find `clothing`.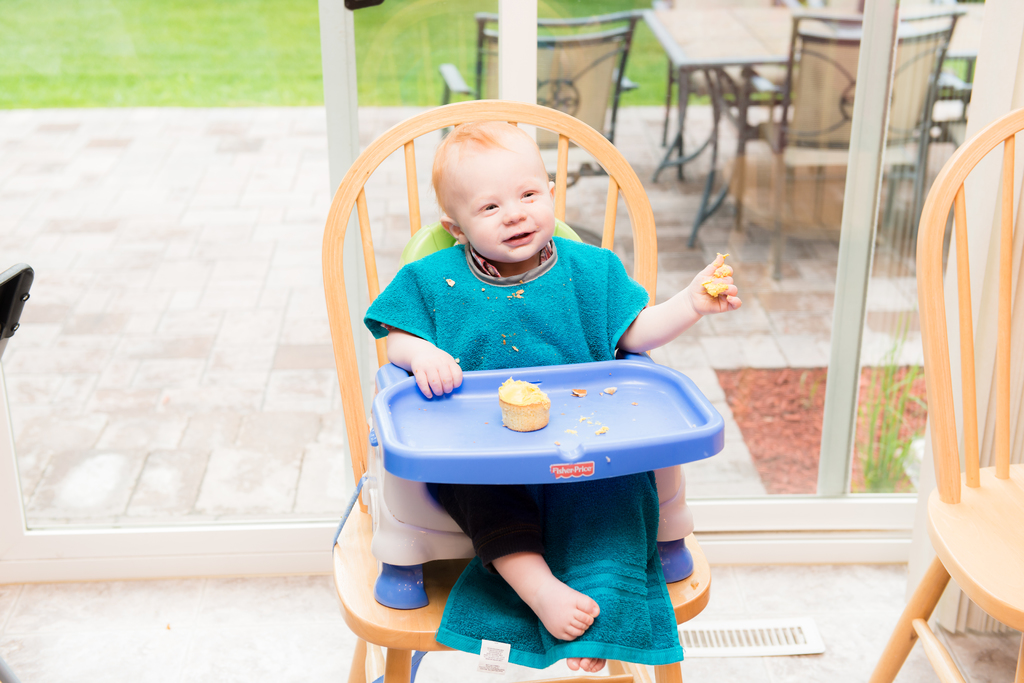
315/182/737/552.
